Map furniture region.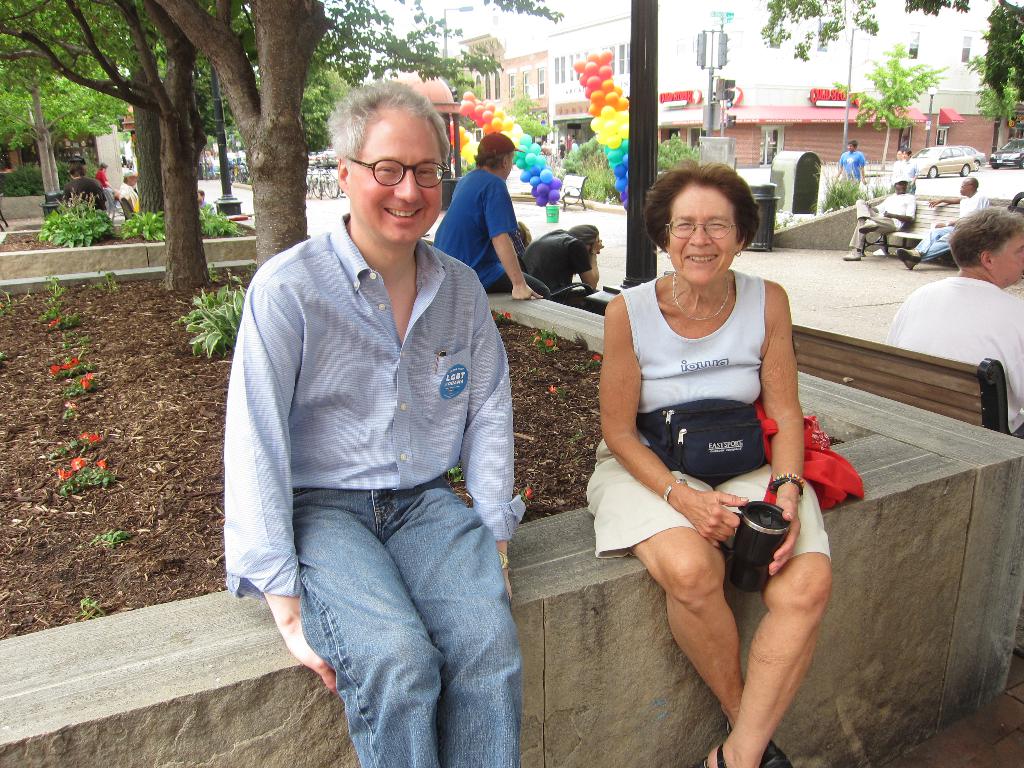
Mapped to locate(516, 255, 592, 305).
